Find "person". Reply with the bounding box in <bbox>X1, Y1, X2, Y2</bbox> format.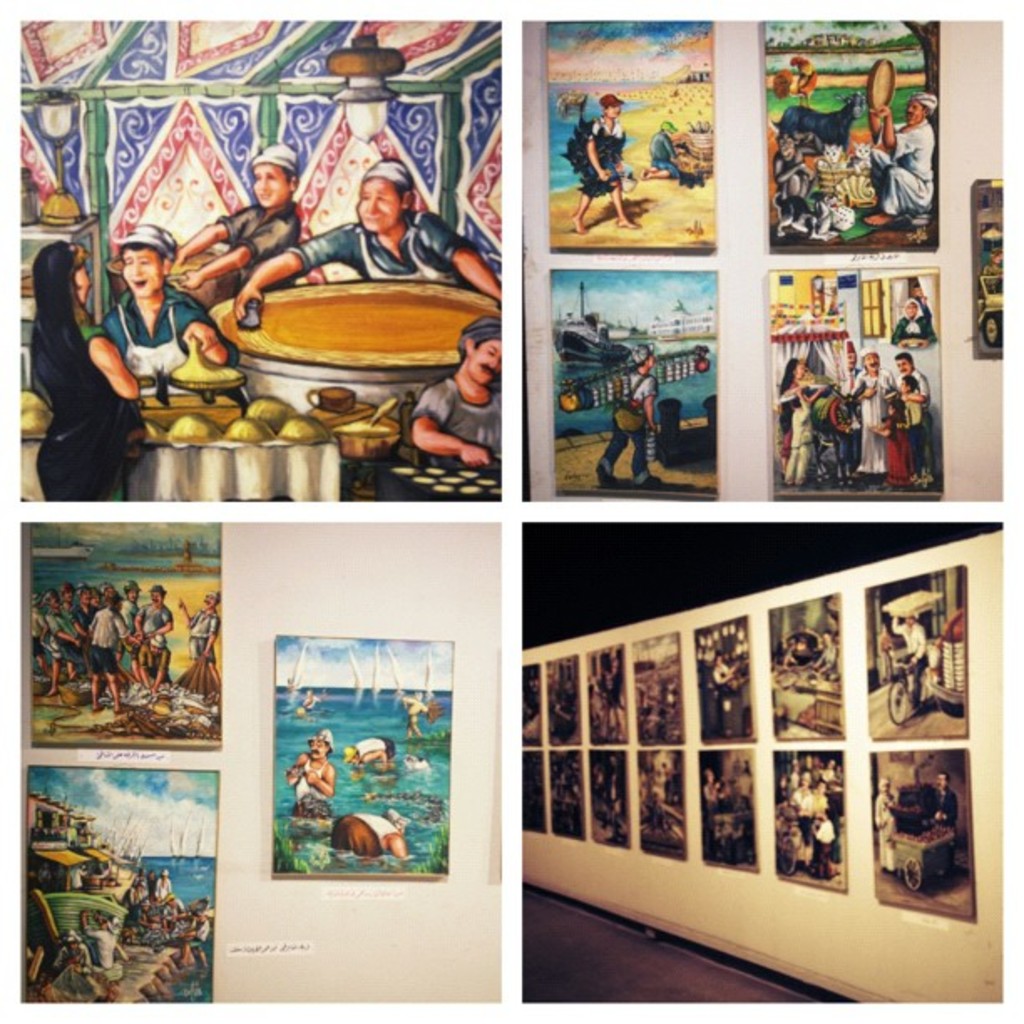
<bbox>893, 614, 935, 694</bbox>.
